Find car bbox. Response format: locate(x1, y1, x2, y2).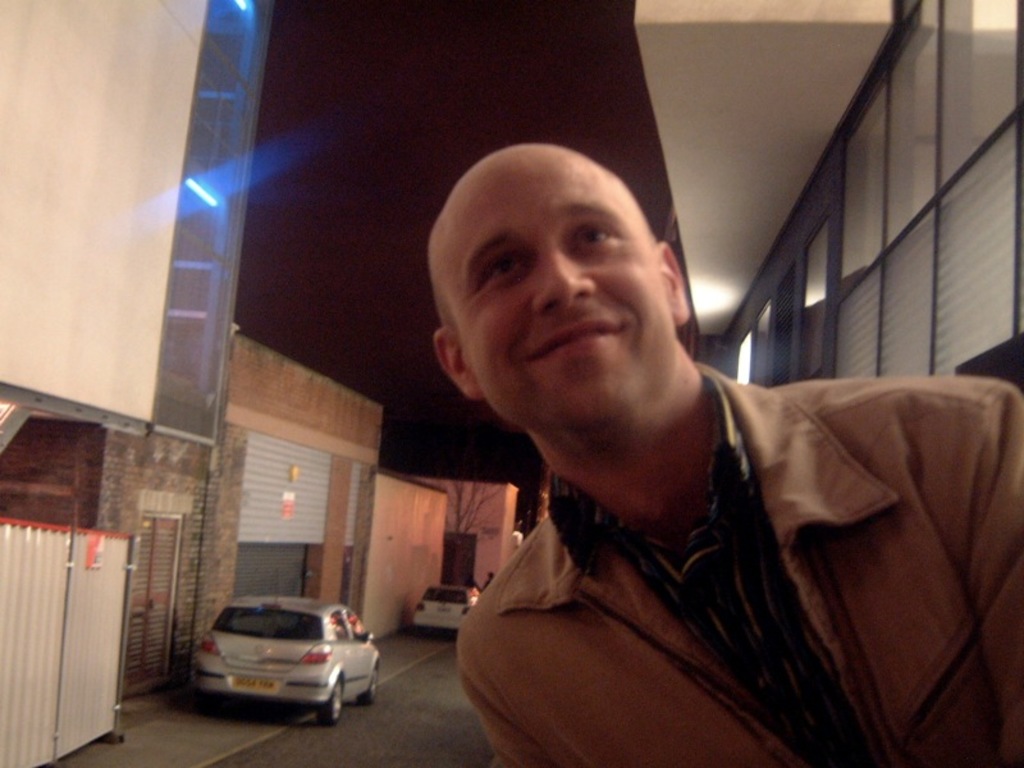
locate(160, 589, 375, 727).
